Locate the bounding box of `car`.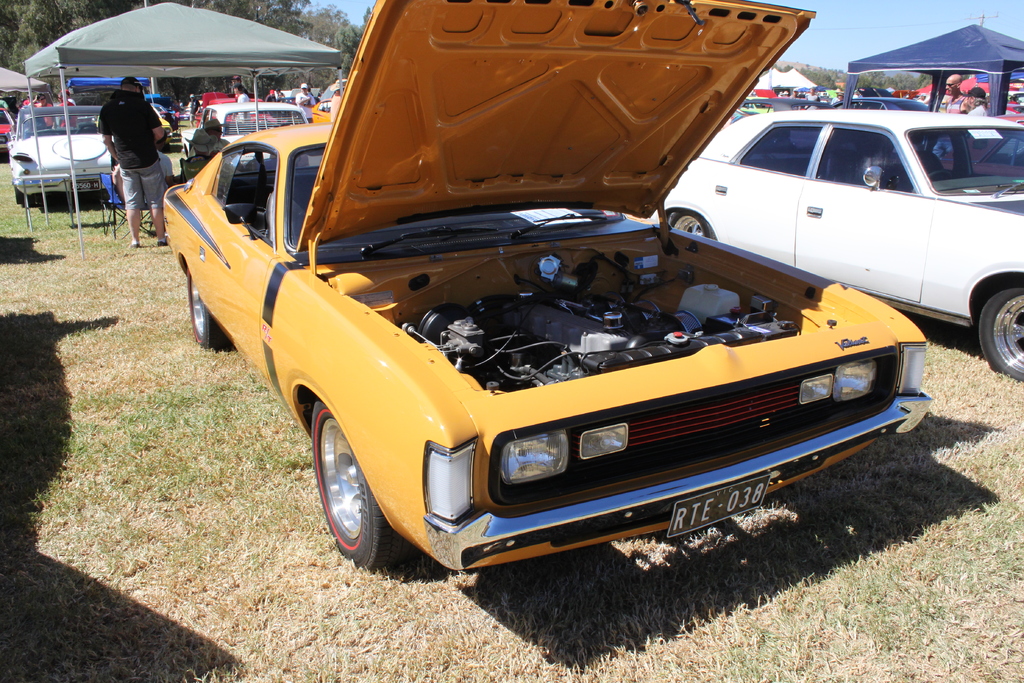
Bounding box: [193, 95, 268, 109].
